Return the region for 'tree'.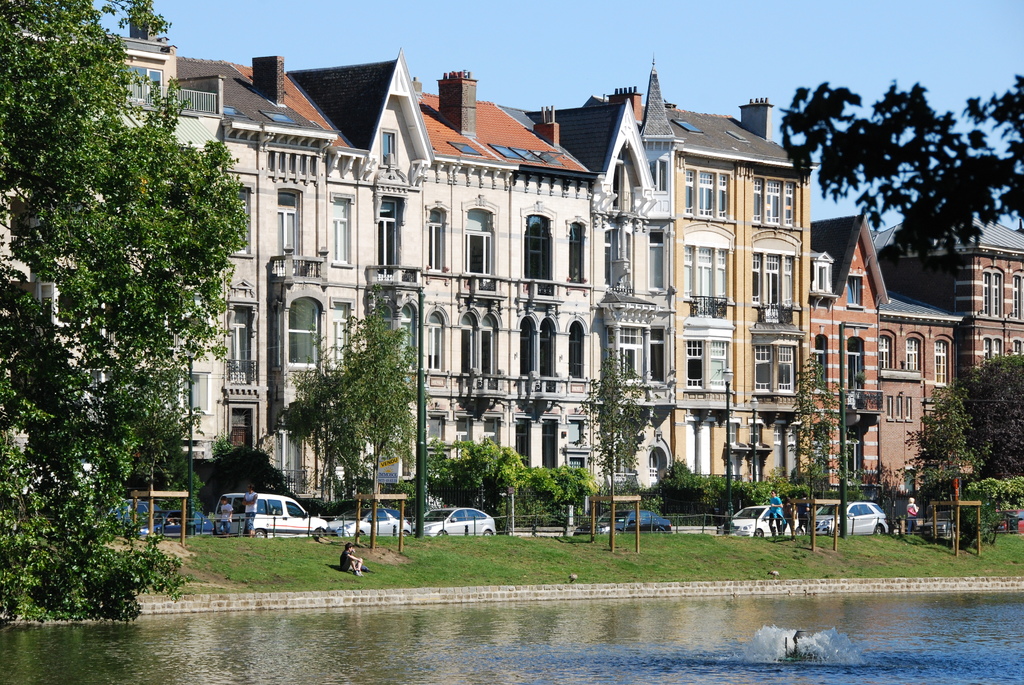
detection(779, 345, 854, 551).
